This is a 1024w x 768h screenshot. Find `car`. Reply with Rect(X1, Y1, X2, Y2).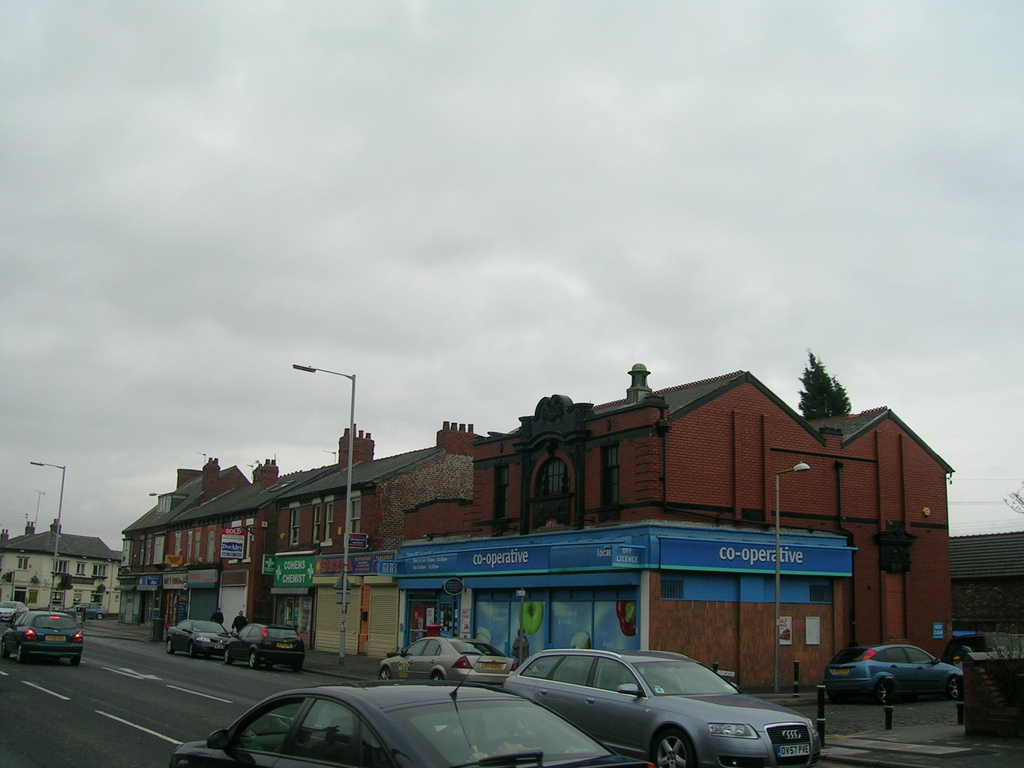
Rect(166, 653, 655, 767).
